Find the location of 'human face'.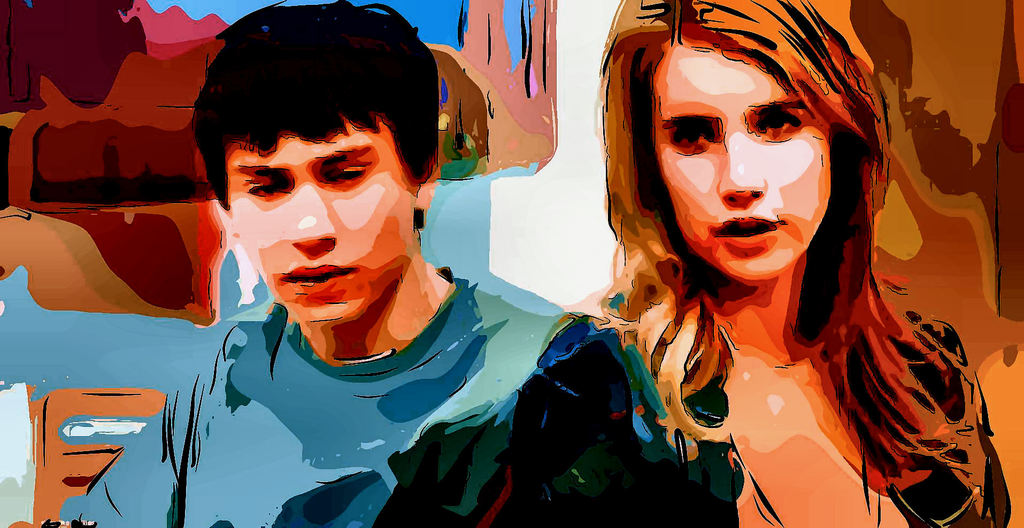
Location: 652:44:830:284.
